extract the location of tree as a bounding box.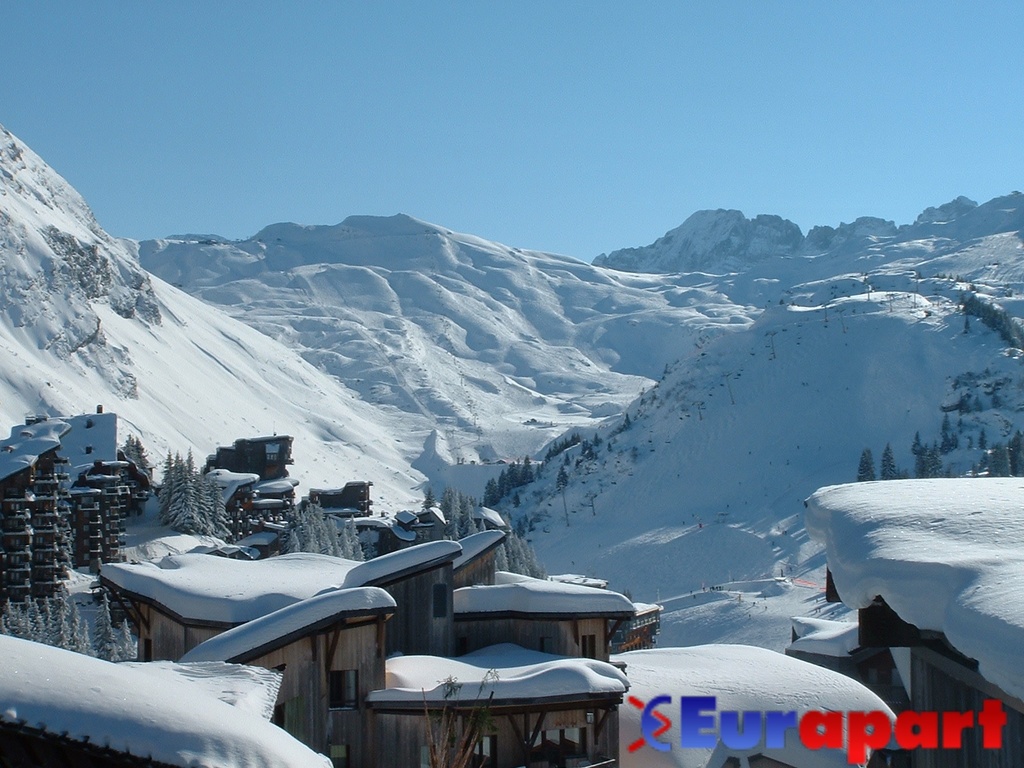
x1=35 y1=595 x2=49 y2=643.
